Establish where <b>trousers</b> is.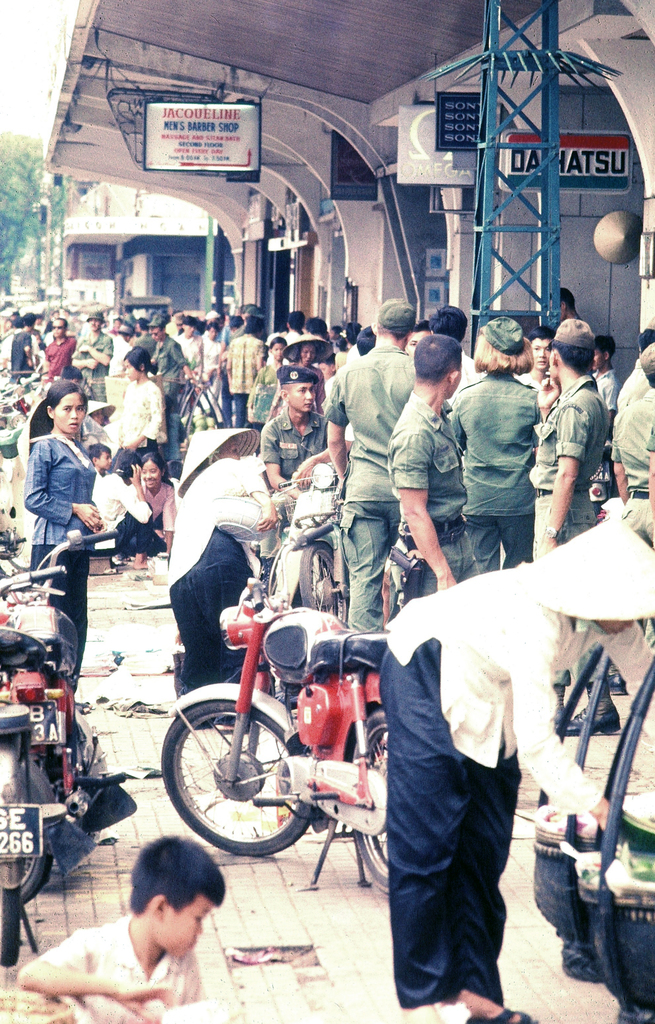
Established at box=[368, 690, 545, 1011].
